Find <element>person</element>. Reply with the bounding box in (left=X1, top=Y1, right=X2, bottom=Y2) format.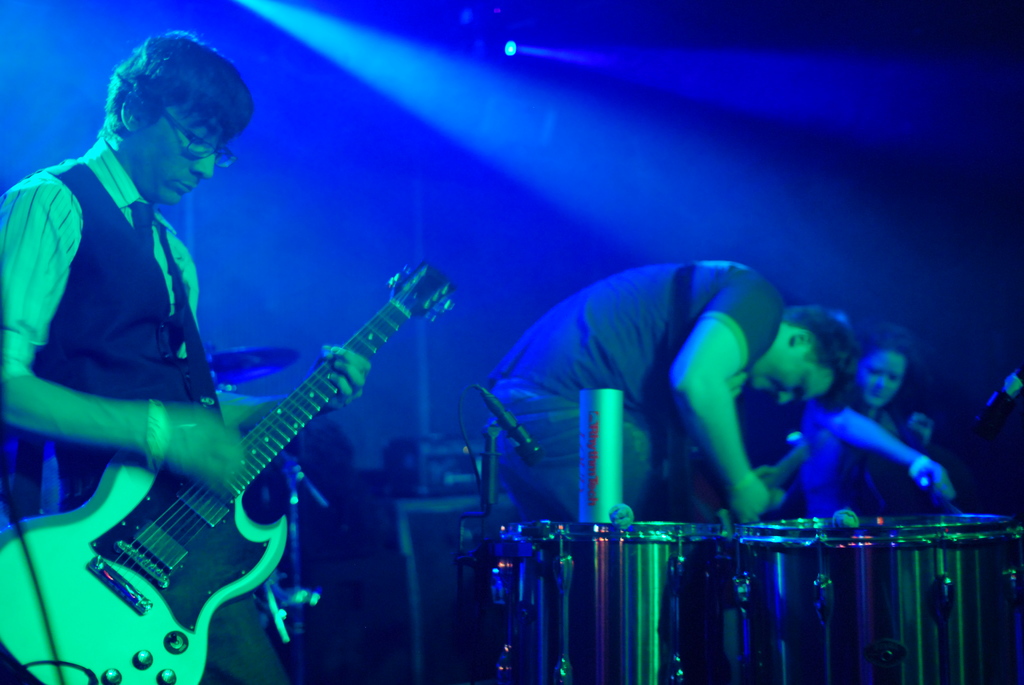
(left=748, top=319, right=961, bottom=531).
